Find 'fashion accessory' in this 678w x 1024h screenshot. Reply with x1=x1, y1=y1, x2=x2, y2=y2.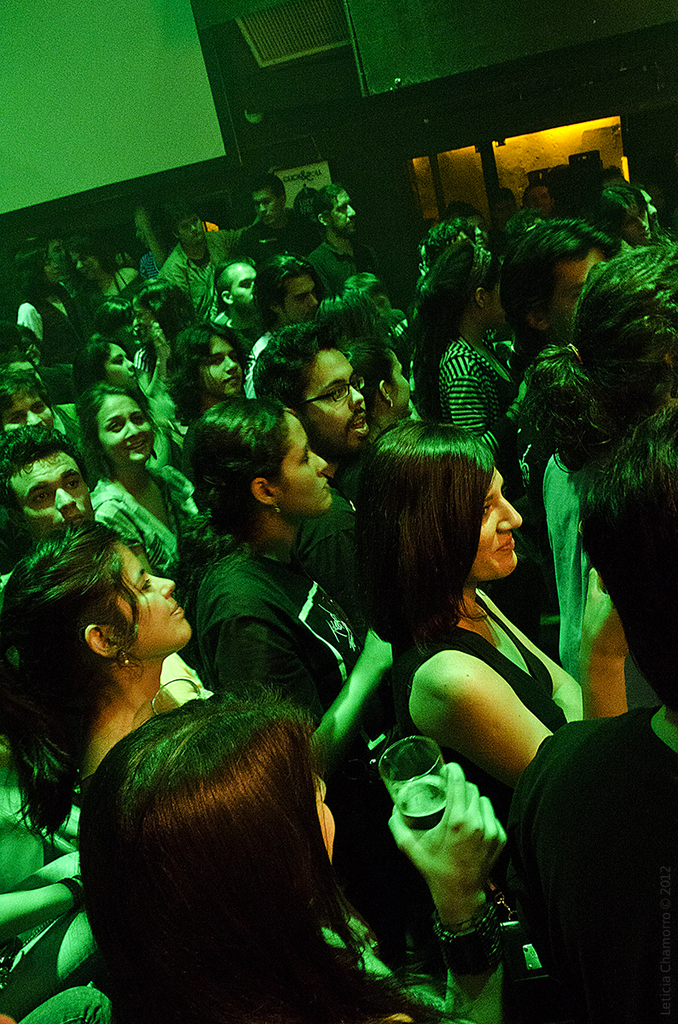
x1=295, y1=376, x2=368, y2=404.
